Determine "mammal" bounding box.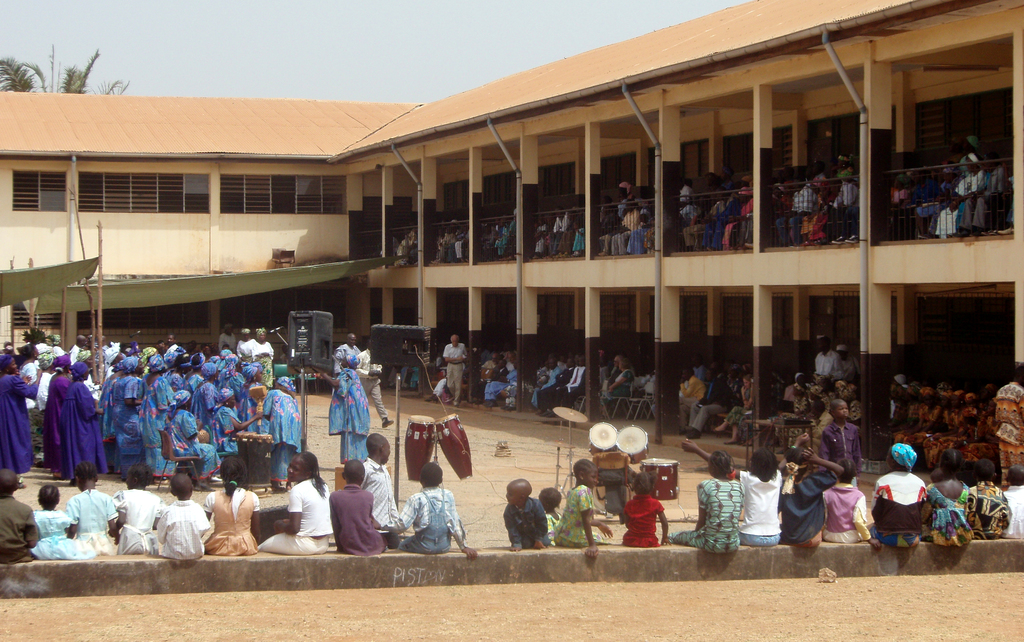
Determined: box(499, 478, 551, 547).
